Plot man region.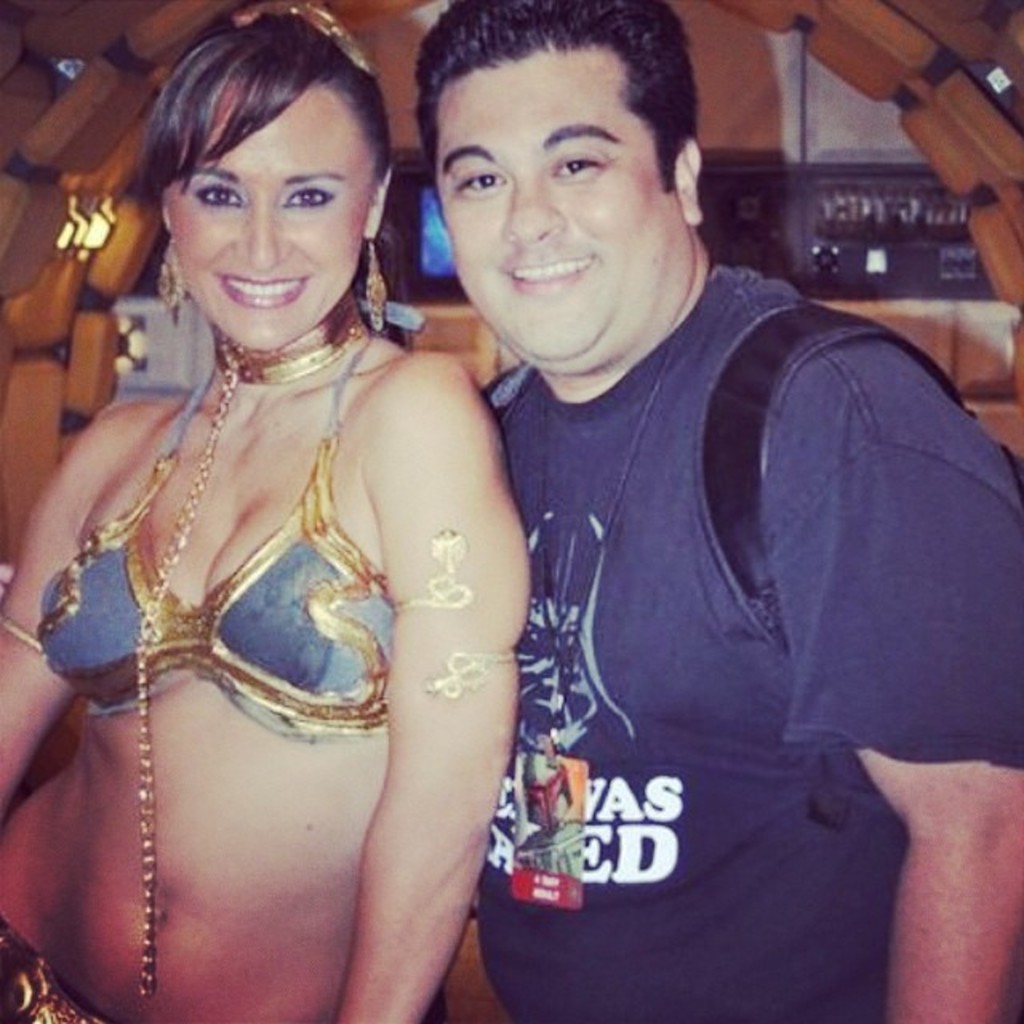
Plotted at [x1=373, y1=3, x2=976, y2=1023].
